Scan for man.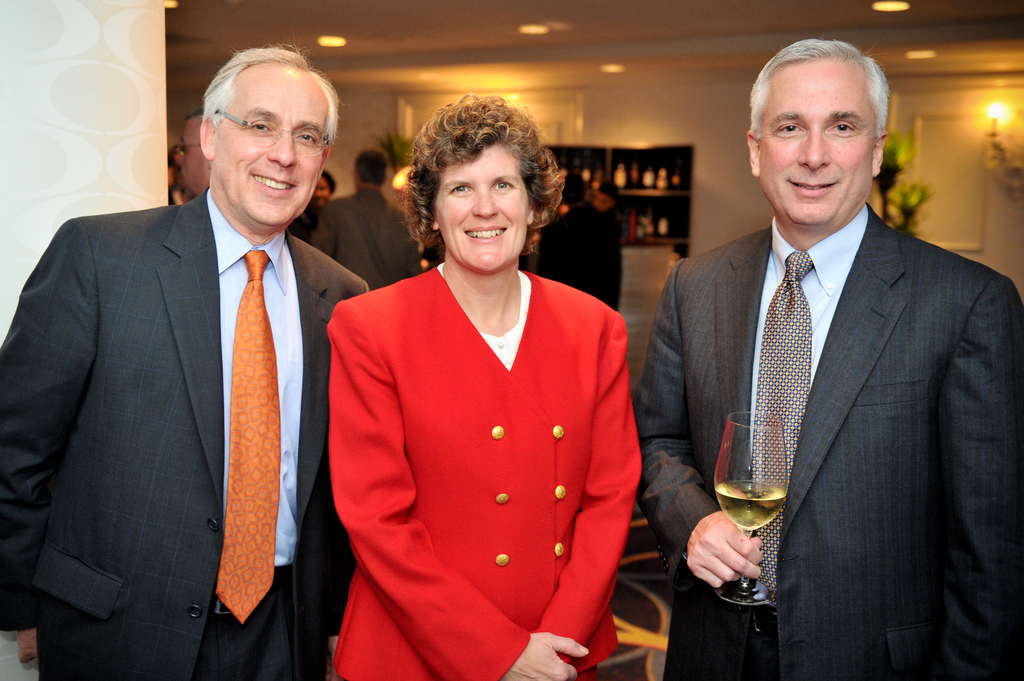
Scan result: box(0, 38, 378, 680).
